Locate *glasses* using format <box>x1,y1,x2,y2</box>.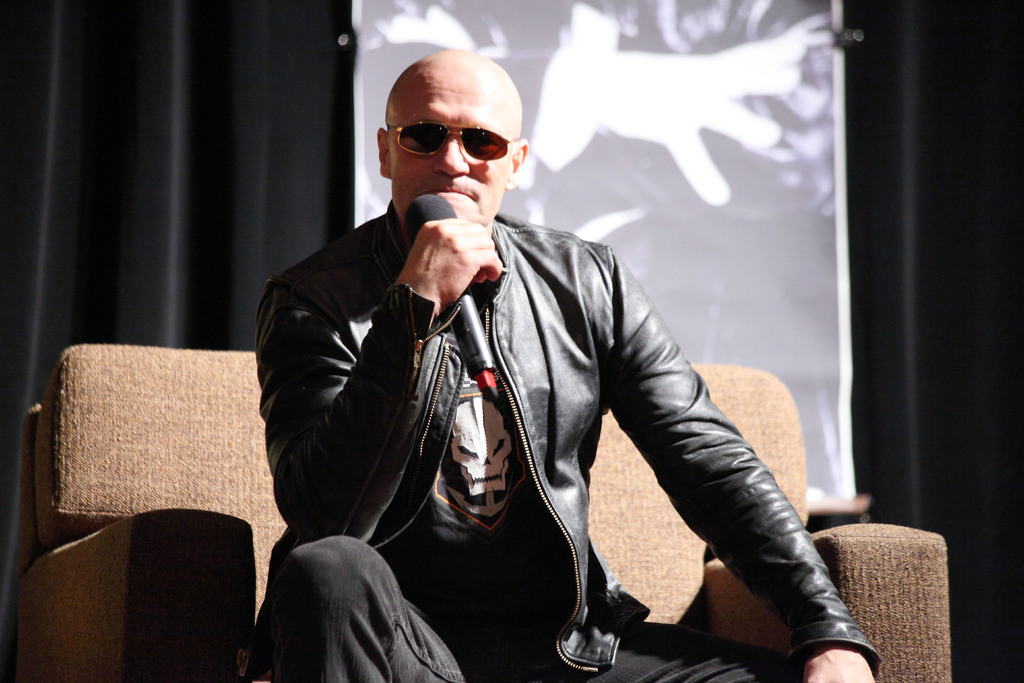
<box>381,119,519,163</box>.
